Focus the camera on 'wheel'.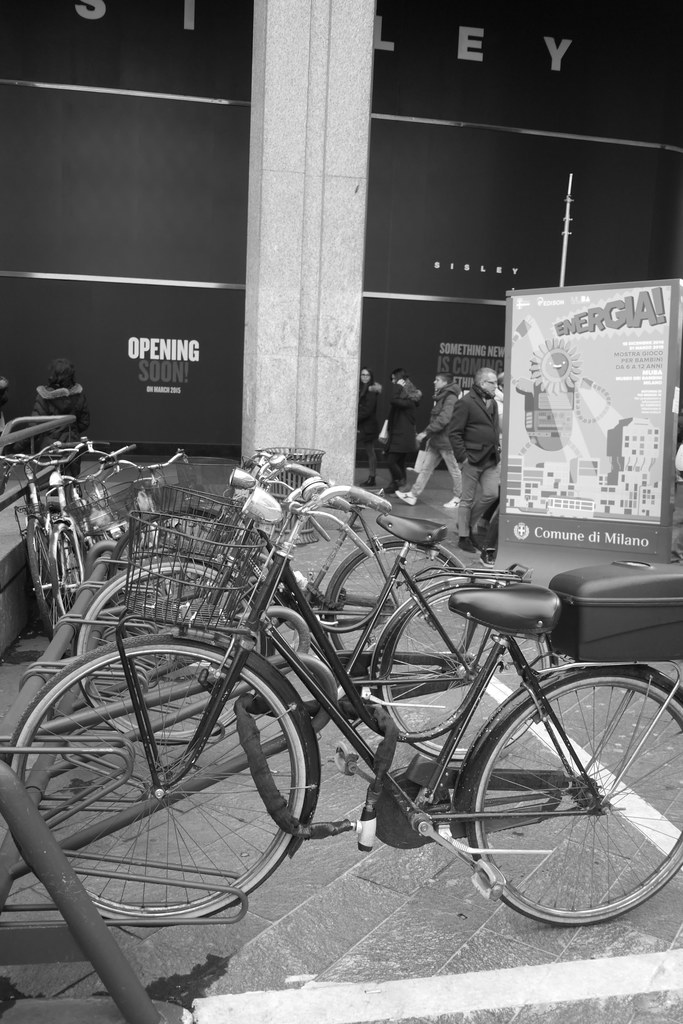
Focus region: x1=44 y1=515 x2=86 y2=610.
